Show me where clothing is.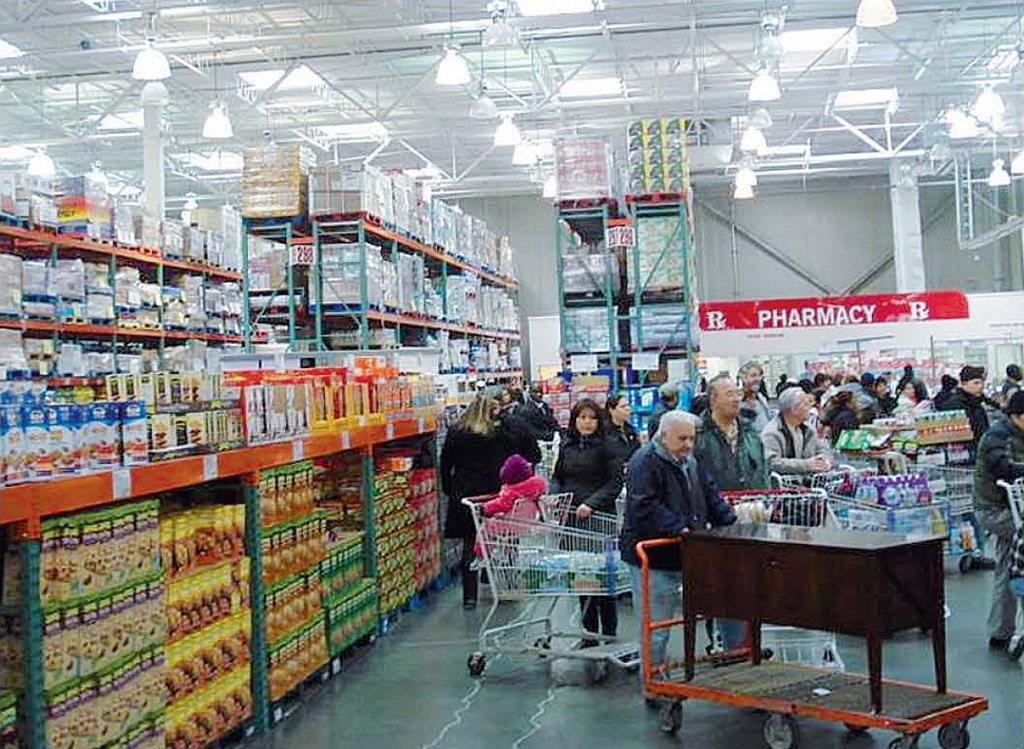
clothing is at bbox=[744, 391, 775, 443].
